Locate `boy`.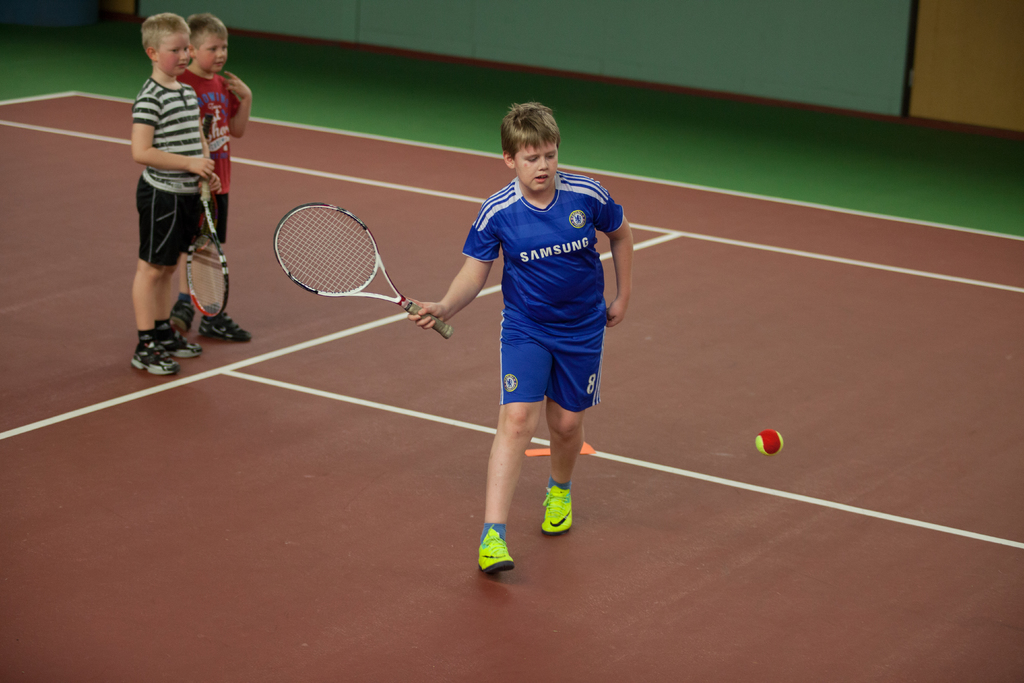
Bounding box: box=[404, 99, 634, 572].
